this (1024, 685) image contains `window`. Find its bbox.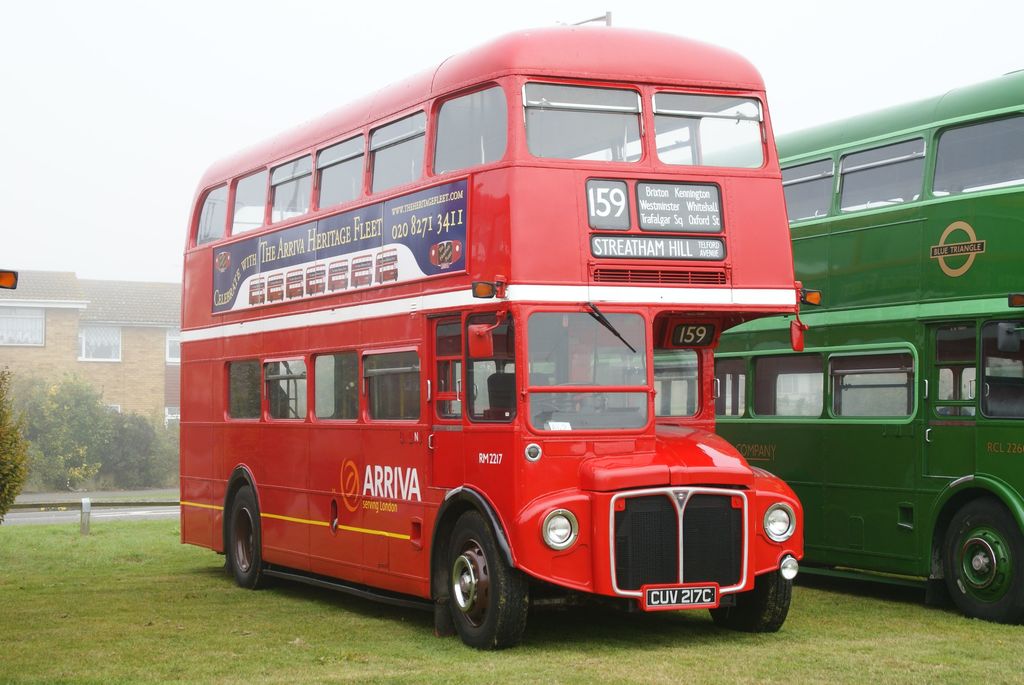
x1=712, y1=358, x2=746, y2=420.
